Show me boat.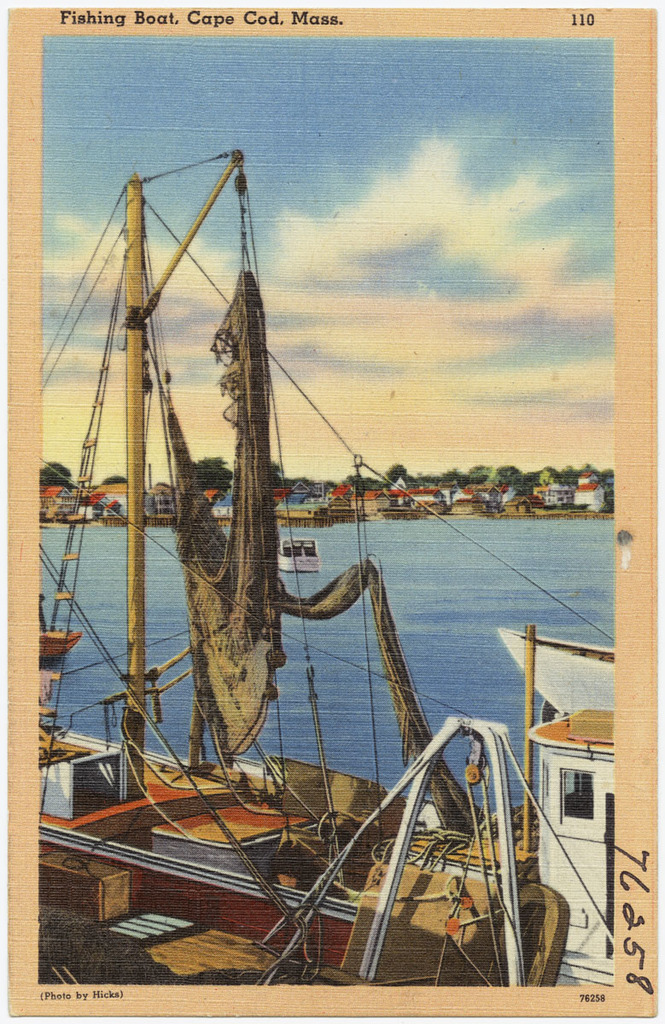
boat is here: [13,171,588,959].
